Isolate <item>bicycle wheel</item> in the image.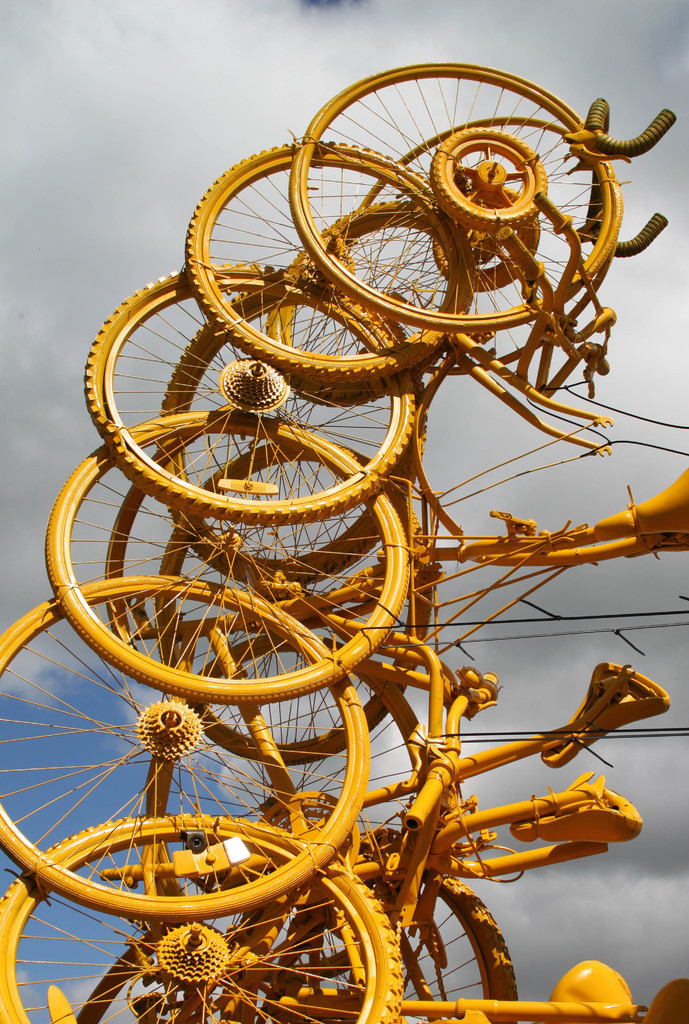
Isolated region: [x1=288, y1=58, x2=620, y2=331].
